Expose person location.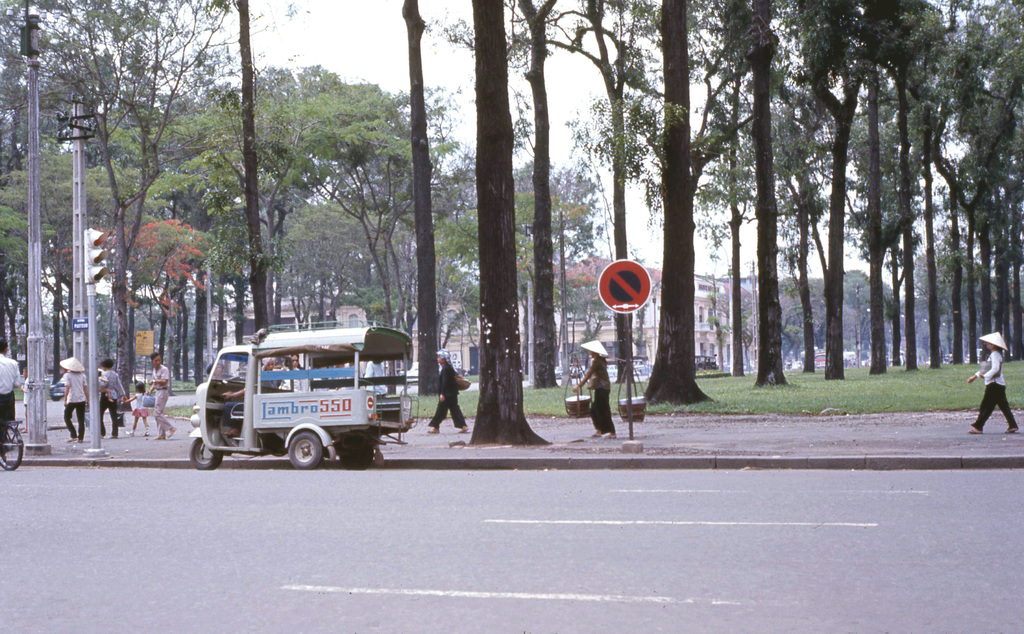
Exposed at 0,335,24,455.
